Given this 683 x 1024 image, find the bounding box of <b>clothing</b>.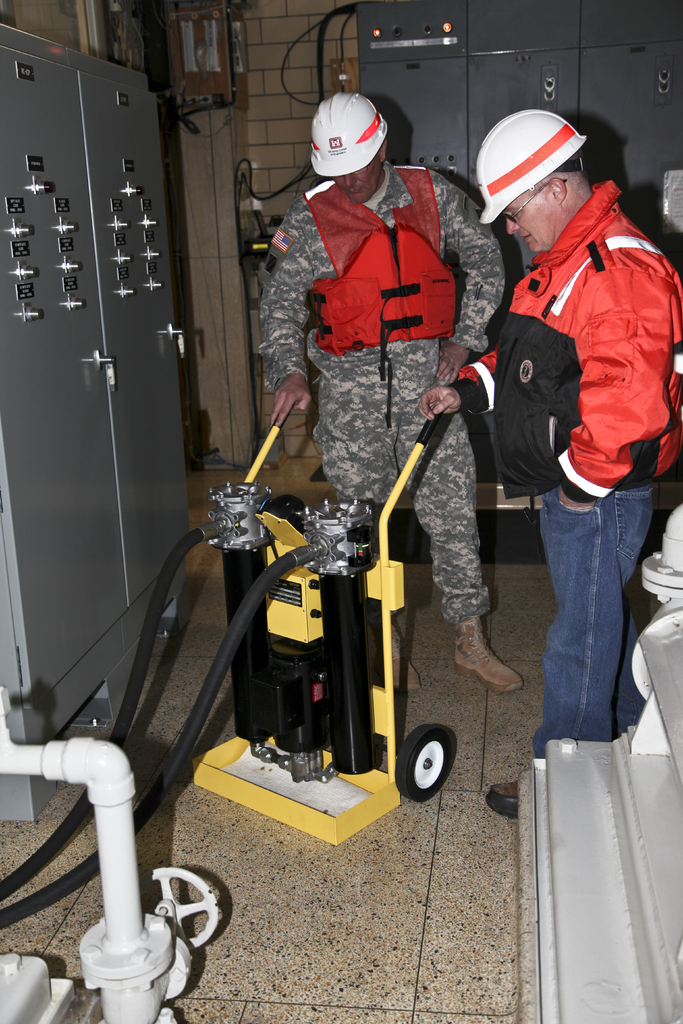
x1=449, y1=176, x2=680, y2=502.
